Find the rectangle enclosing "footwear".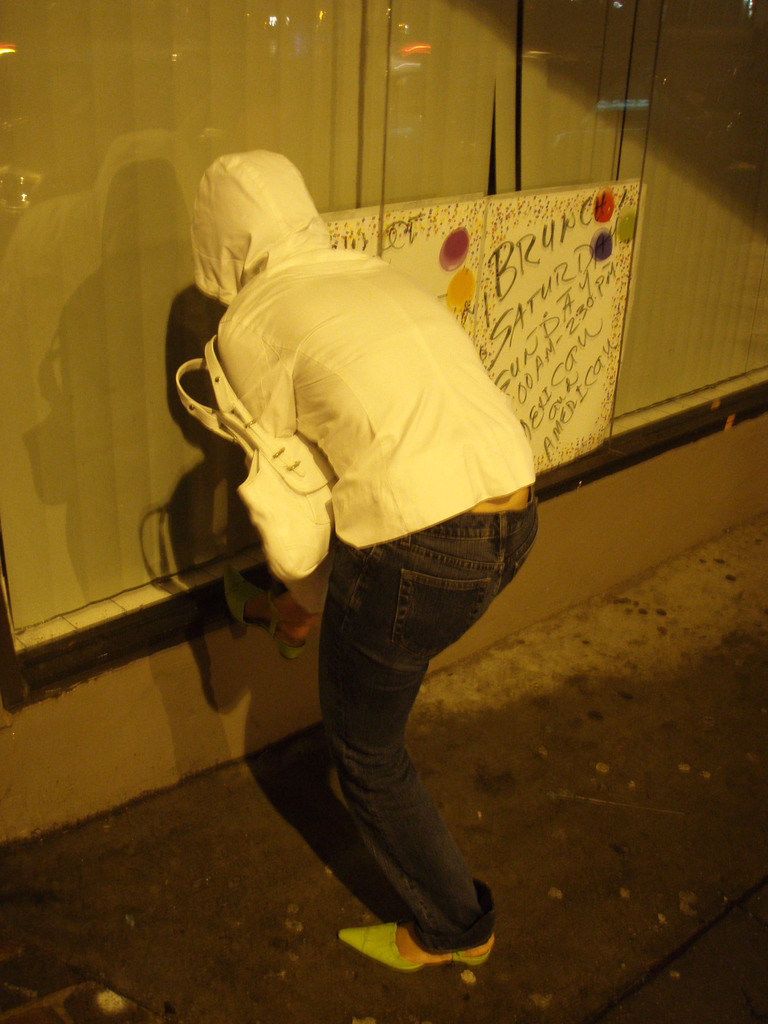
BBox(336, 918, 488, 973).
